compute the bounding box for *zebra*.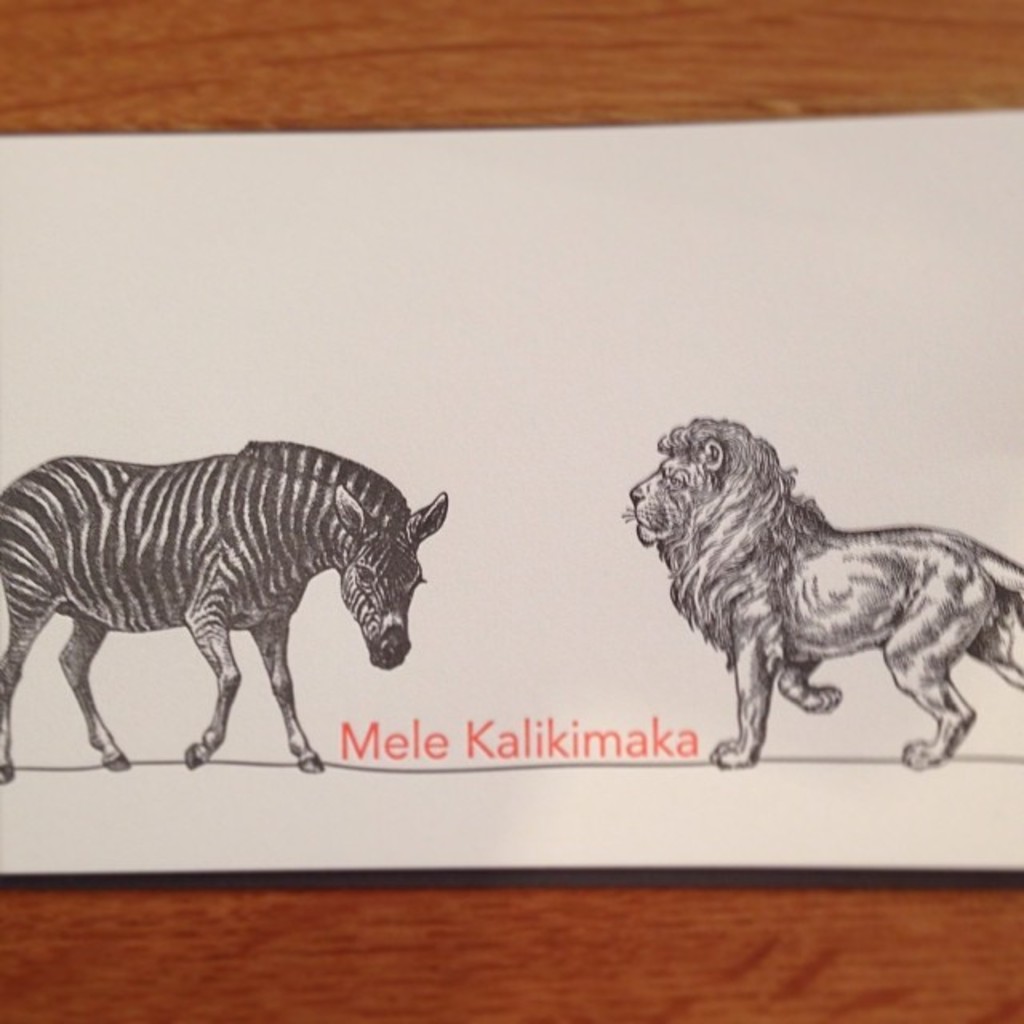
{"left": 0, "top": 438, "right": 446, "bottom": 789}.
